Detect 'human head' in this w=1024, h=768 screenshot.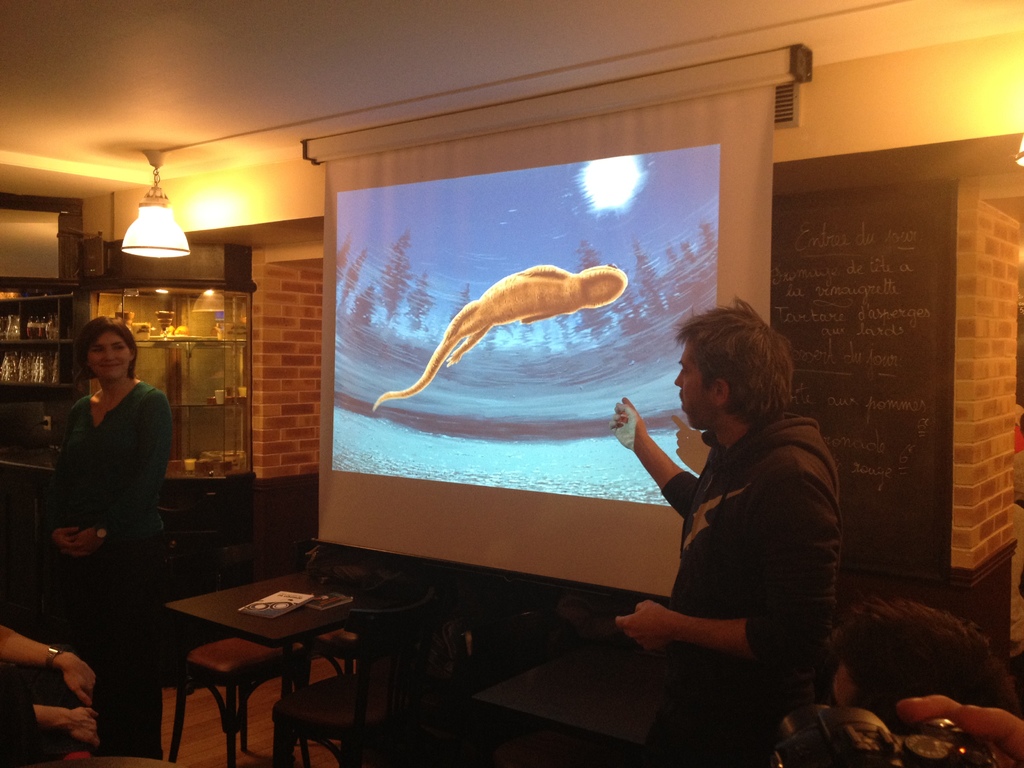
Detection: (671, 293, 790, 431).
